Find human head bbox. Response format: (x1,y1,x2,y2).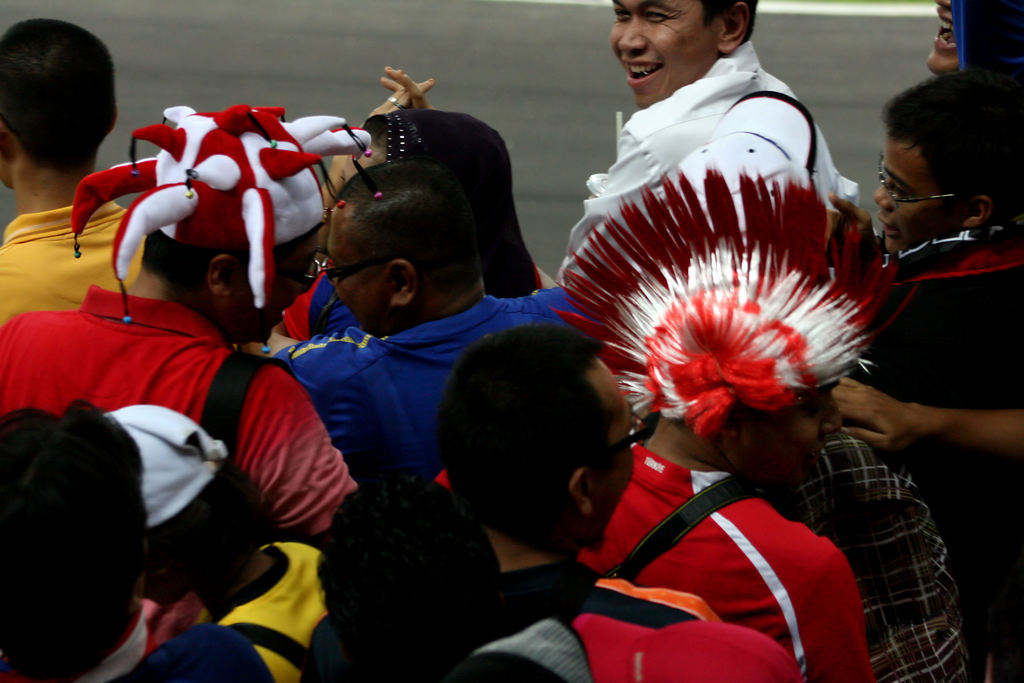
(923,0,1023,74).
